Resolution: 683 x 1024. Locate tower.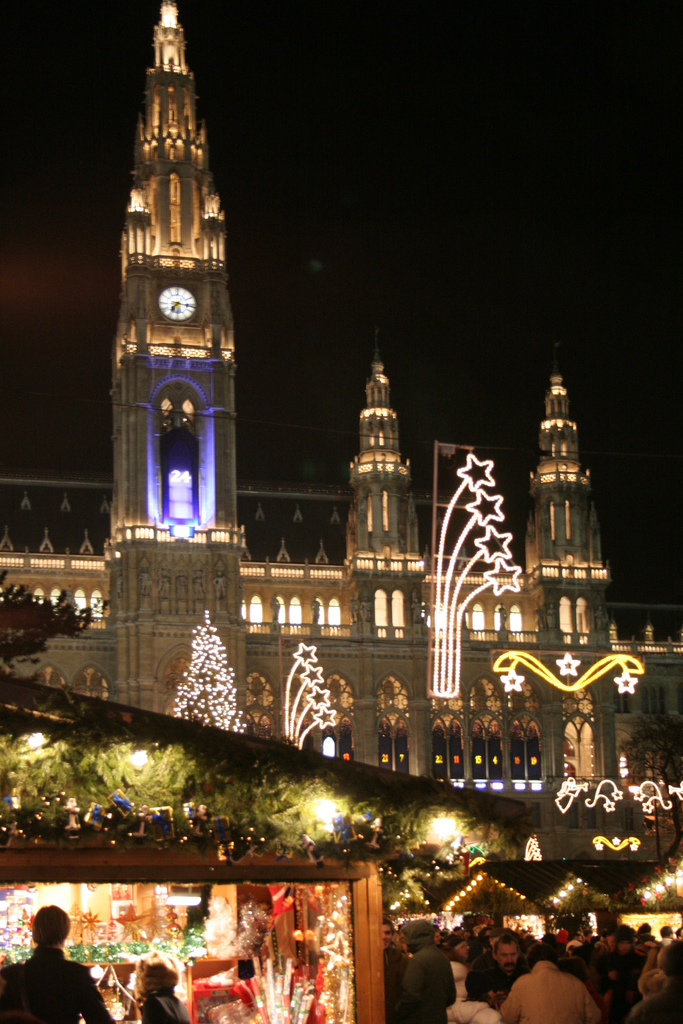
[512,355,626,780].
